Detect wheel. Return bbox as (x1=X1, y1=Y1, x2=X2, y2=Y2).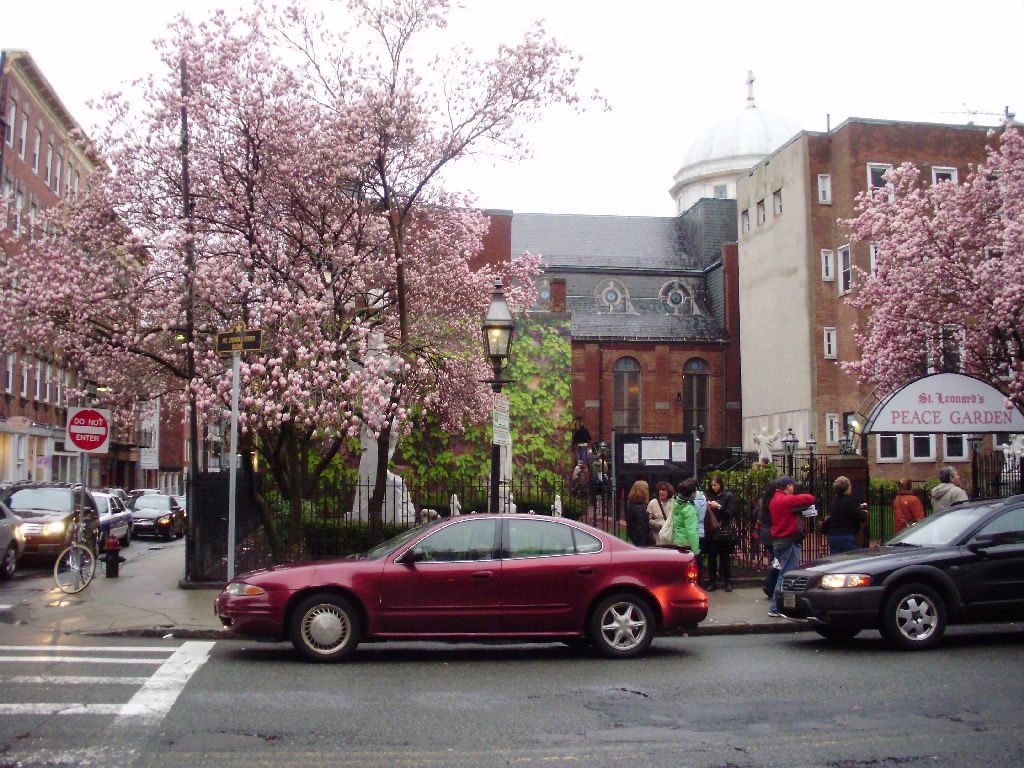
(x1=591, y1=591, x2=651, y2=659).
